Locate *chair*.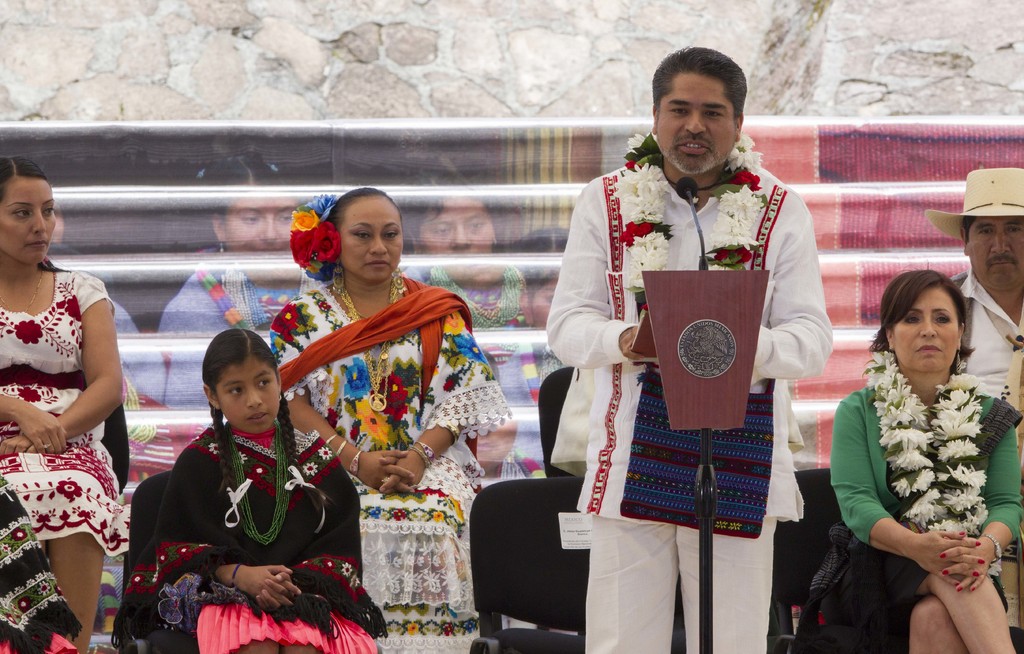
Bounding box: crop(126, 465, 368, 653).
